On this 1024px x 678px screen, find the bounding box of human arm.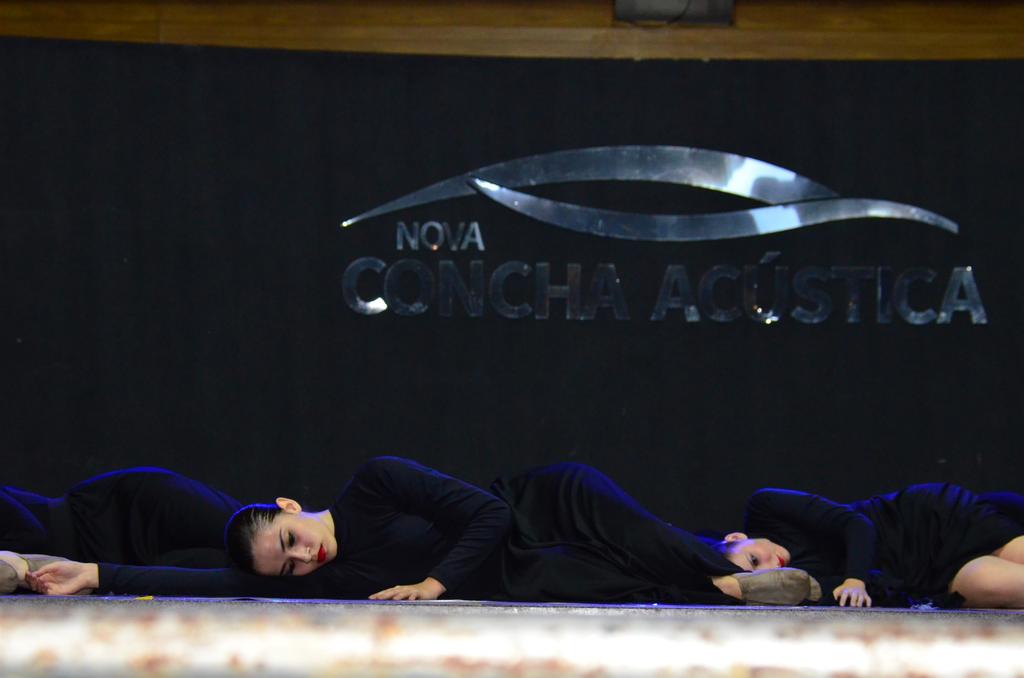
Bounding box: left=703, top=564, right=822, bottom=619.
